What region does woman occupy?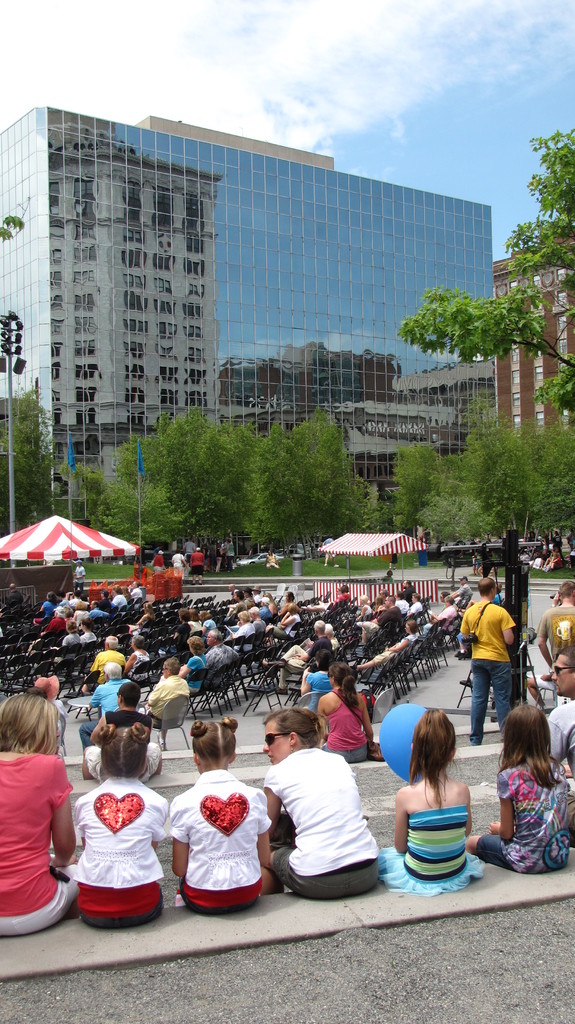
(x1=60, y1=746, x2=167, y2=922).
